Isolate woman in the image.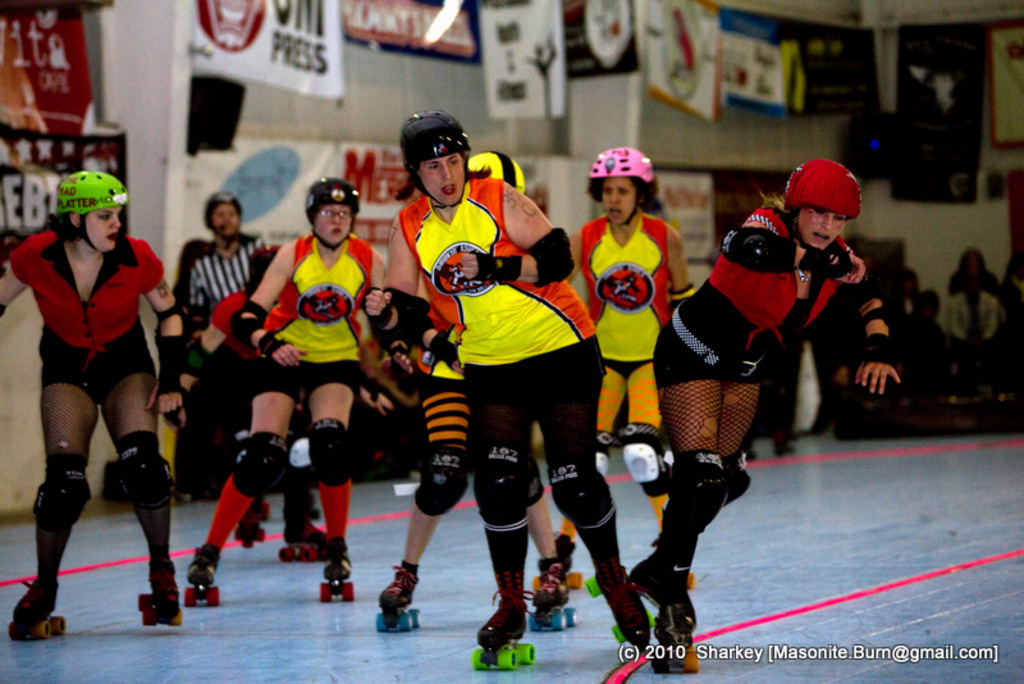
Isolated region: 534/177/696/590.
